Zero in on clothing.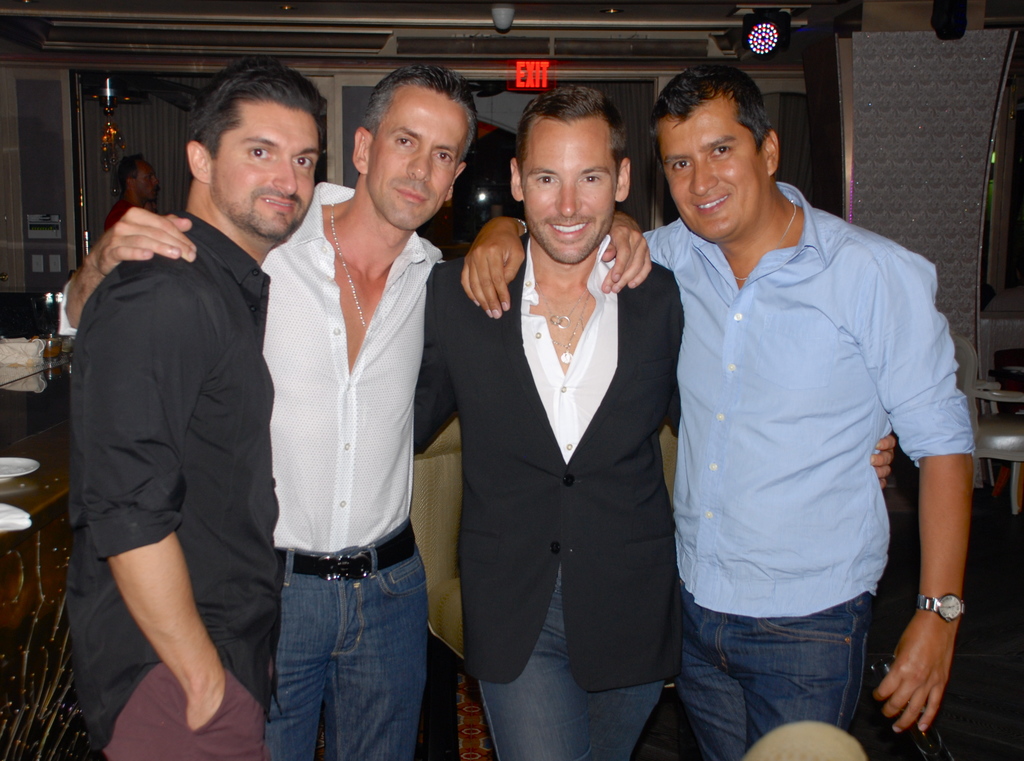
Zeroed in: {"left": 653, "top": 115, "right": 972, "bottom": 758}.
